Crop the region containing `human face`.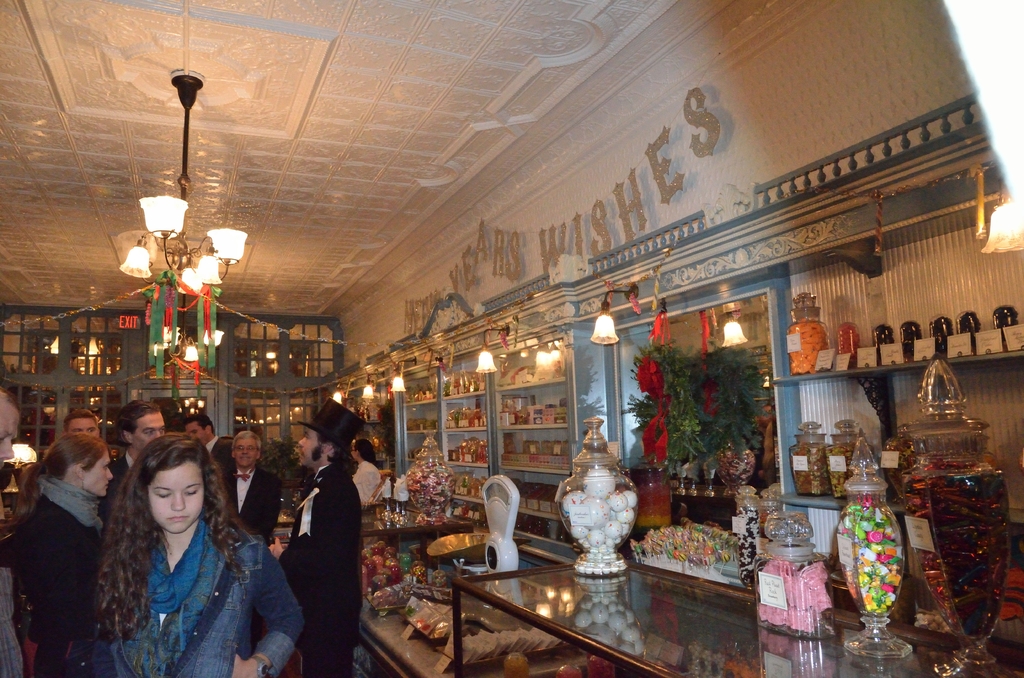
Crop region: [left=0, top=394, right=19, bottom=494].
